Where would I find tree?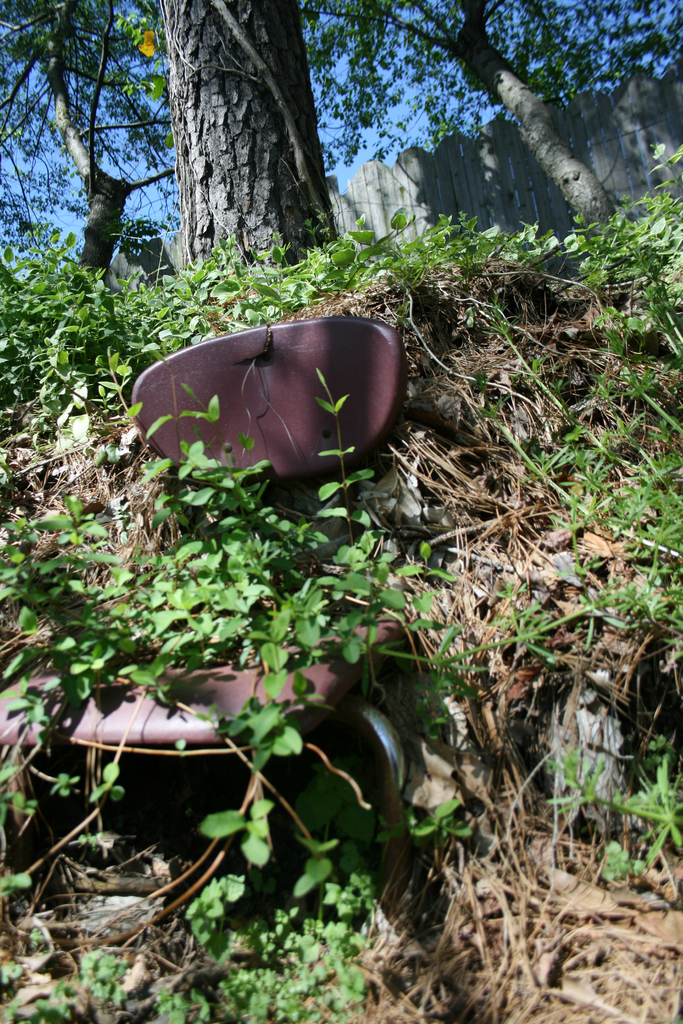
At [0,0,682,284].
